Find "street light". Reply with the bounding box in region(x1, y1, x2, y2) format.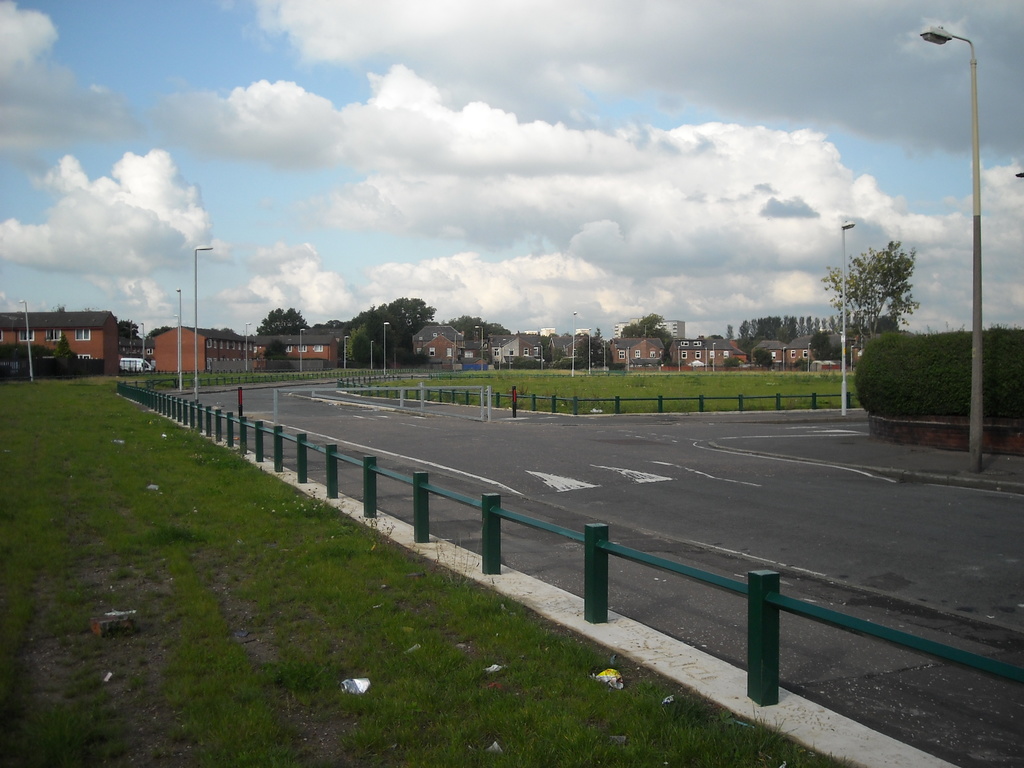
region(139, 323, 148, 362).
